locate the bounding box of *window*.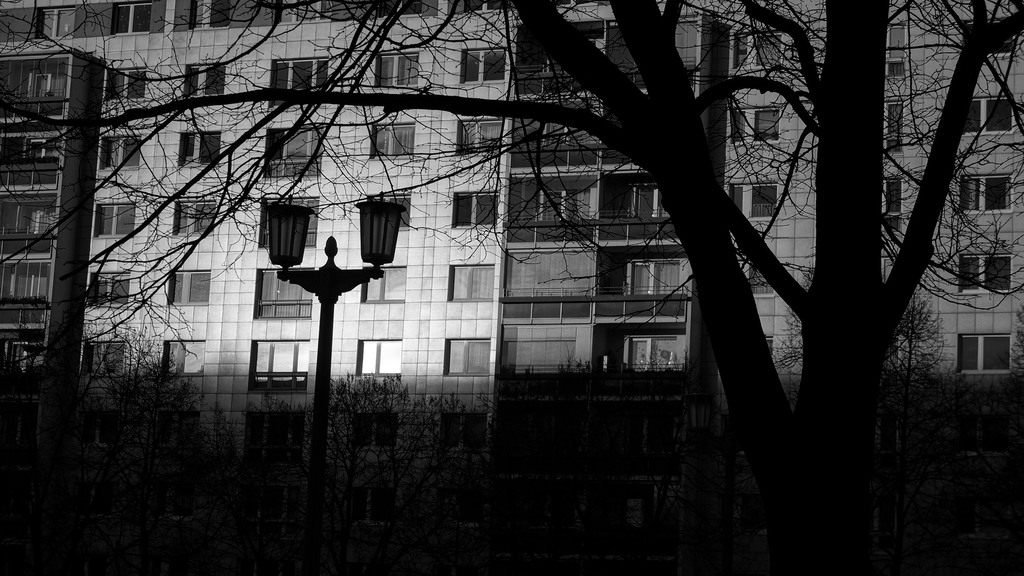
Bounding box: crop(959, 175, 1013, 216).
